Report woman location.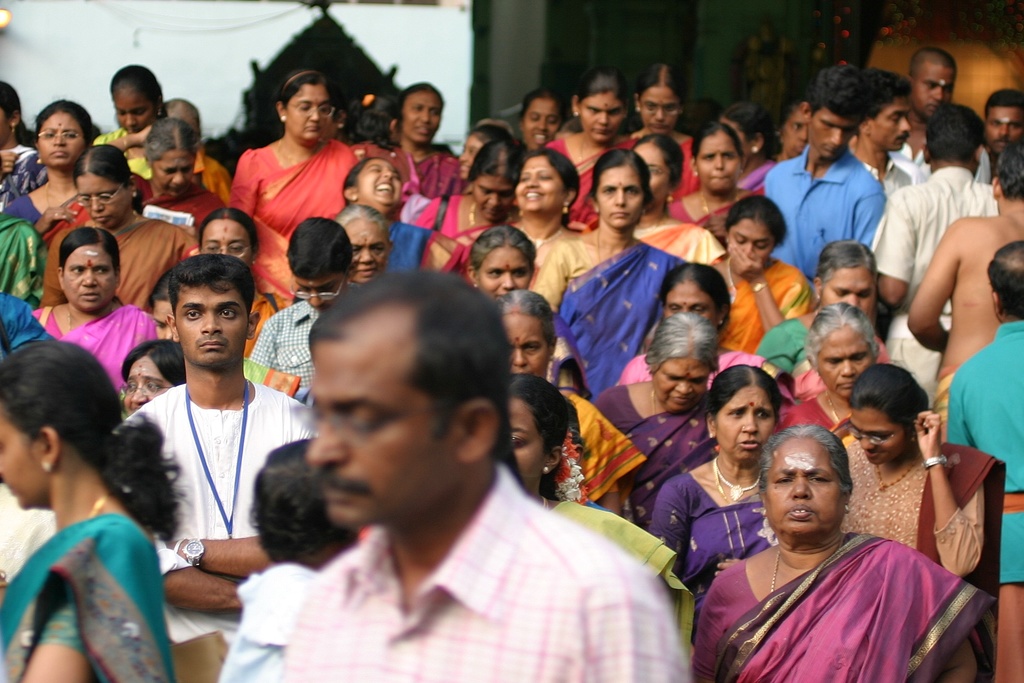
Report: bbox(504, 372, 701, 656).
